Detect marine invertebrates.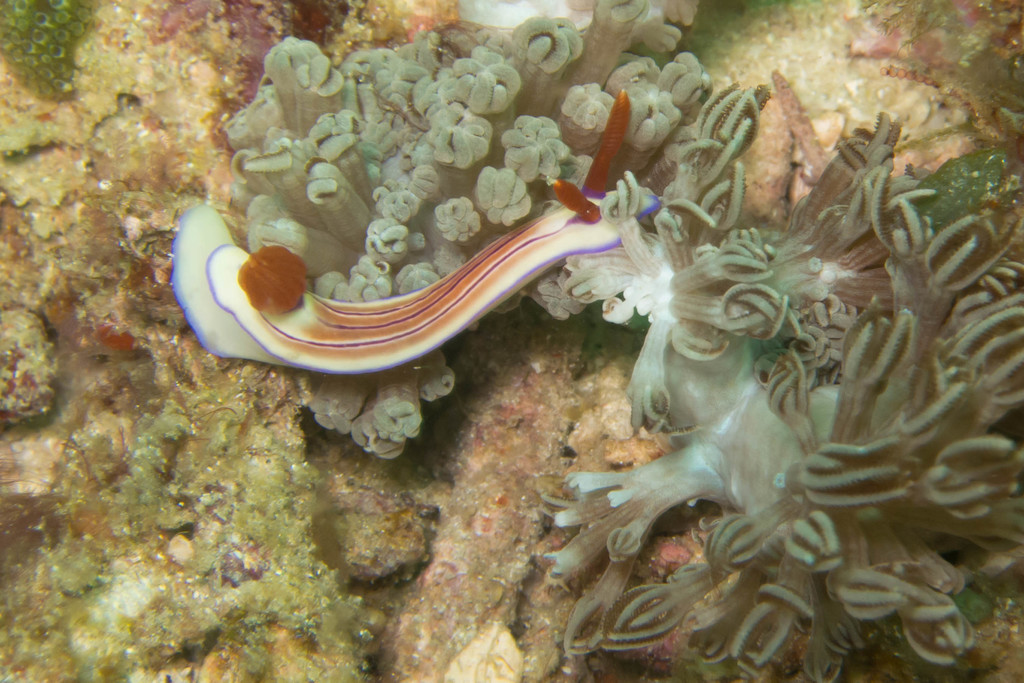
Detected at detection(500, 160, 1023, 682).
